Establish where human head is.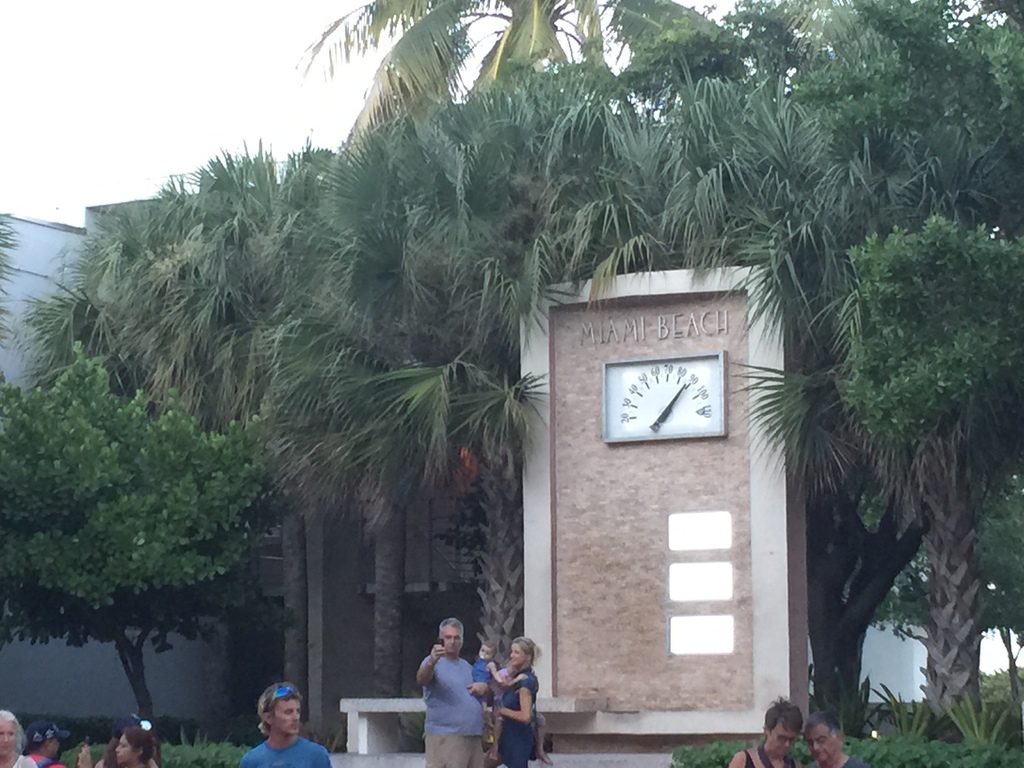
Established at <region>112, 730, 149, 767</region>.
